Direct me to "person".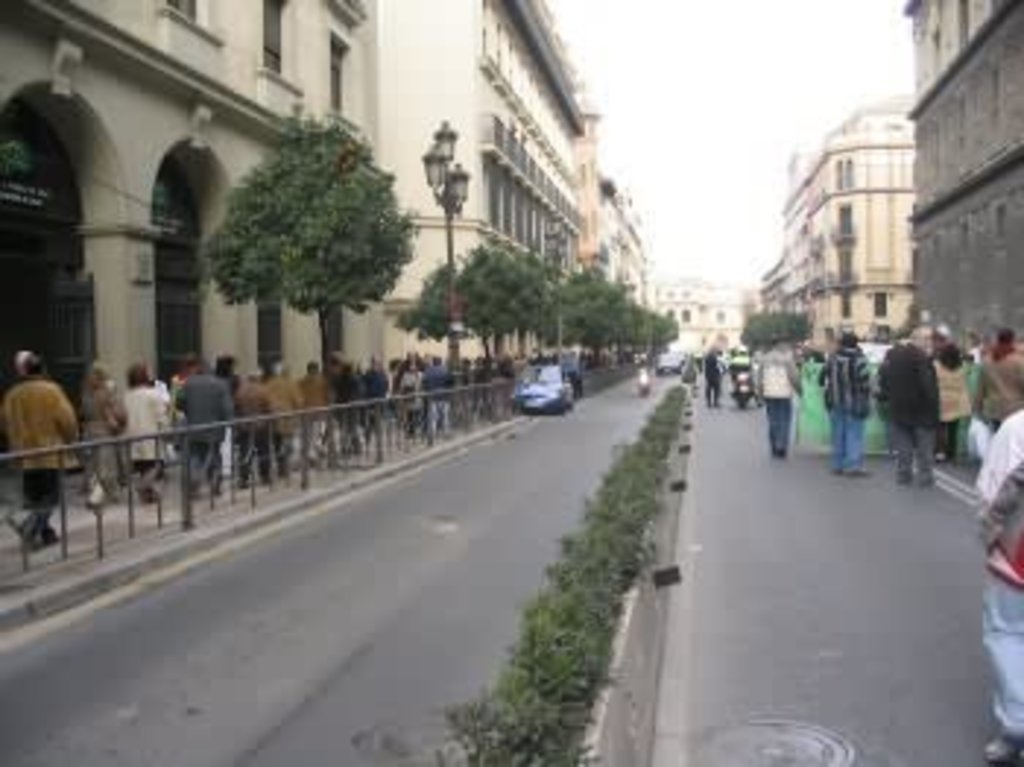
Direction: 114, 348, 167, 498.
